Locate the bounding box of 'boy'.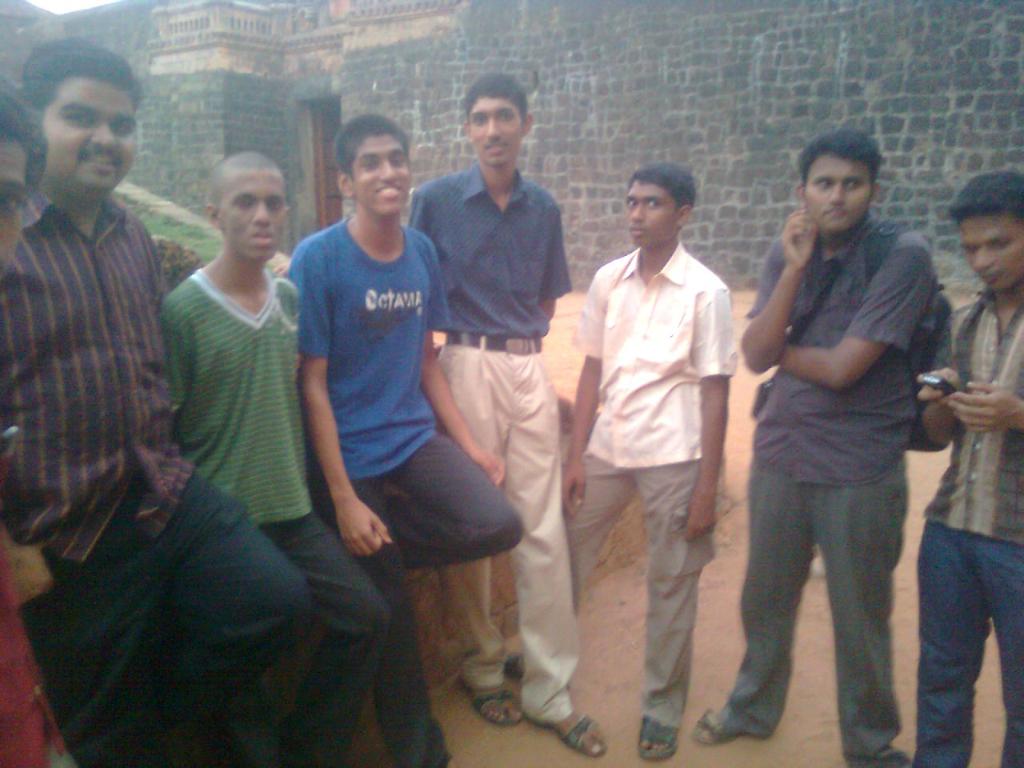
Bounding box: locate(399, 83, 644, 759).
